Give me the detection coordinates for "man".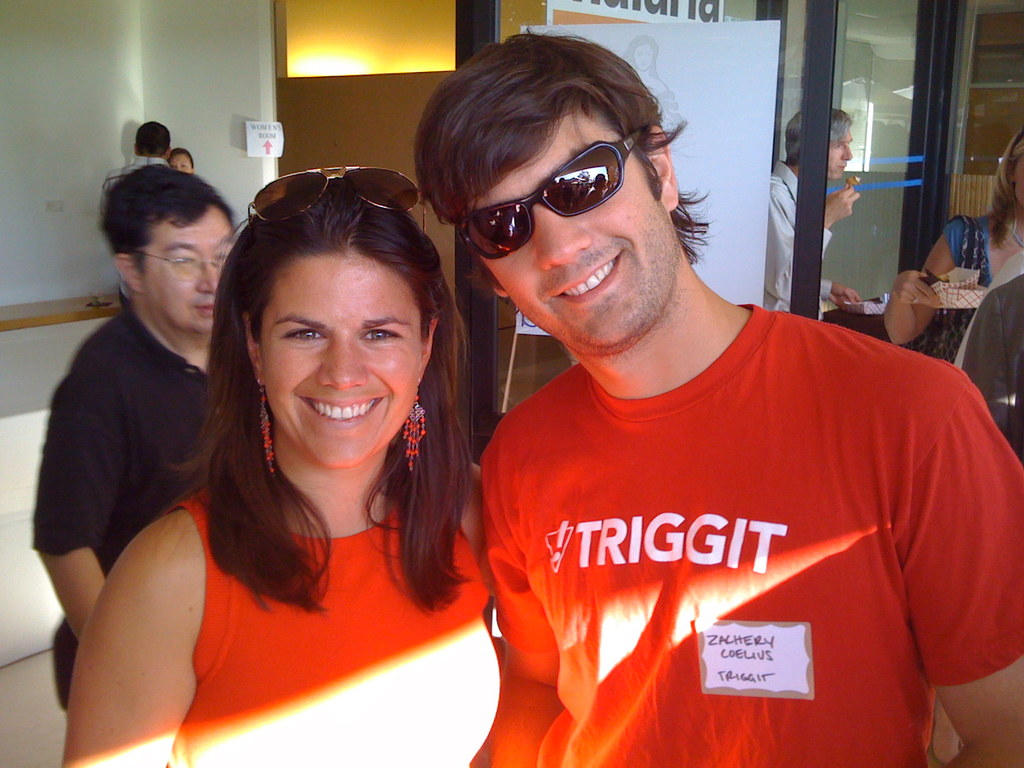
(763, 103, 858, 320).
